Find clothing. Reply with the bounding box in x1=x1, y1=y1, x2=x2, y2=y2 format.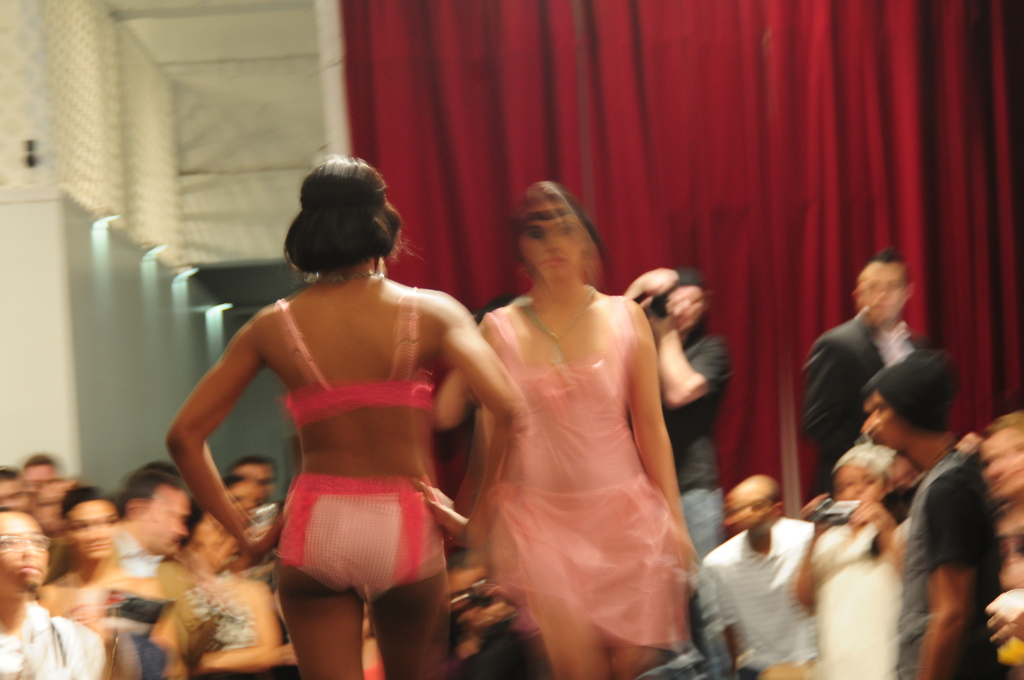
x1=805, y1=309, x2=924, y2=505.
